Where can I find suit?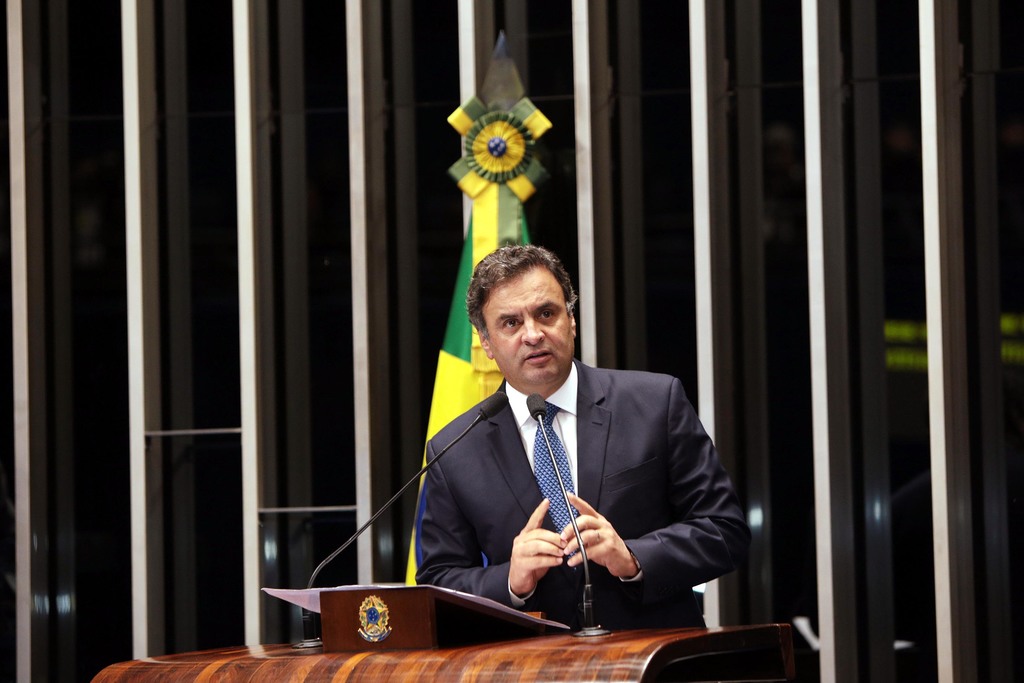
You can find it at (left=399, top=319, right=737, bottom=636).
